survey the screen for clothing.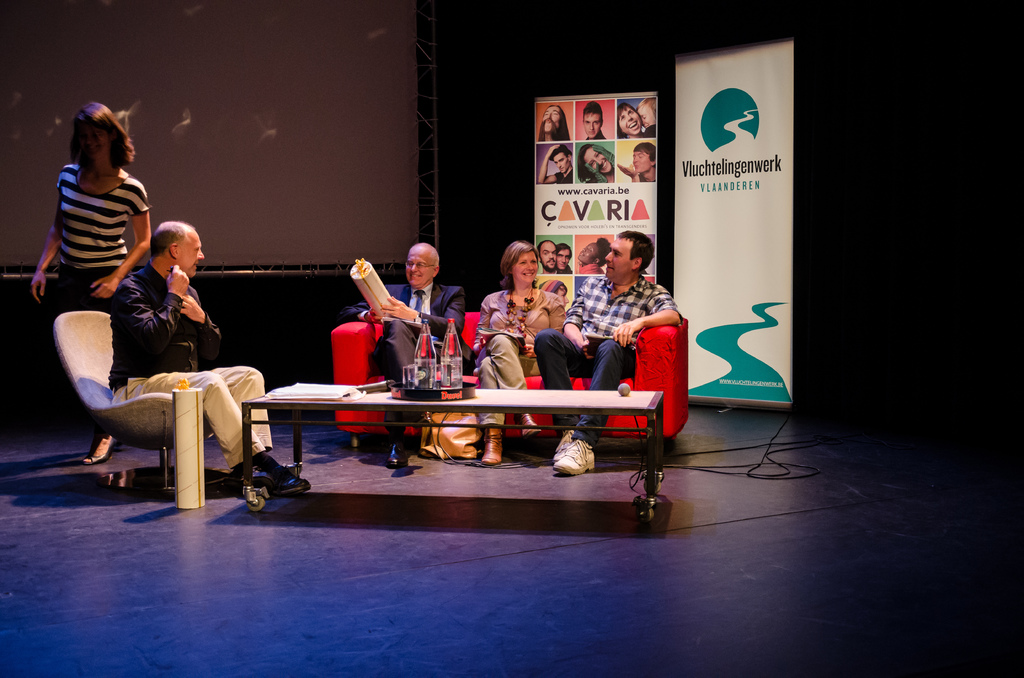
Survey found: select_region(56, 166, 147, 306).
